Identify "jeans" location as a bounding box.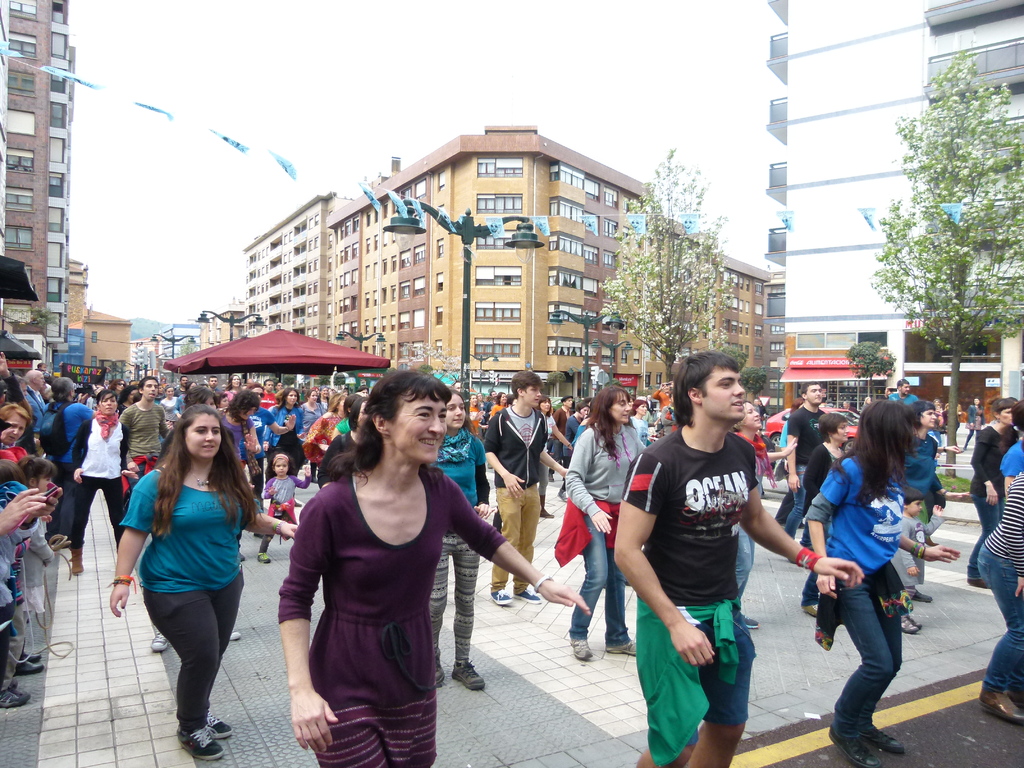
rect(787, 464, 811, 543).
